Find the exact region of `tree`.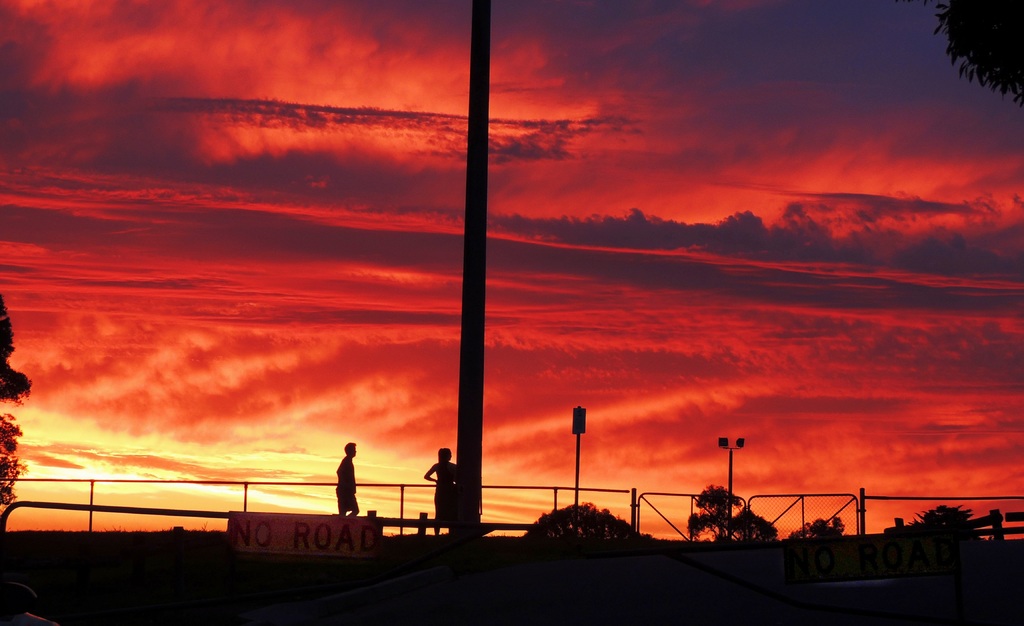
Exact region: {"left": 522, "top": 504, "right": 653, "bottom": 539}.
